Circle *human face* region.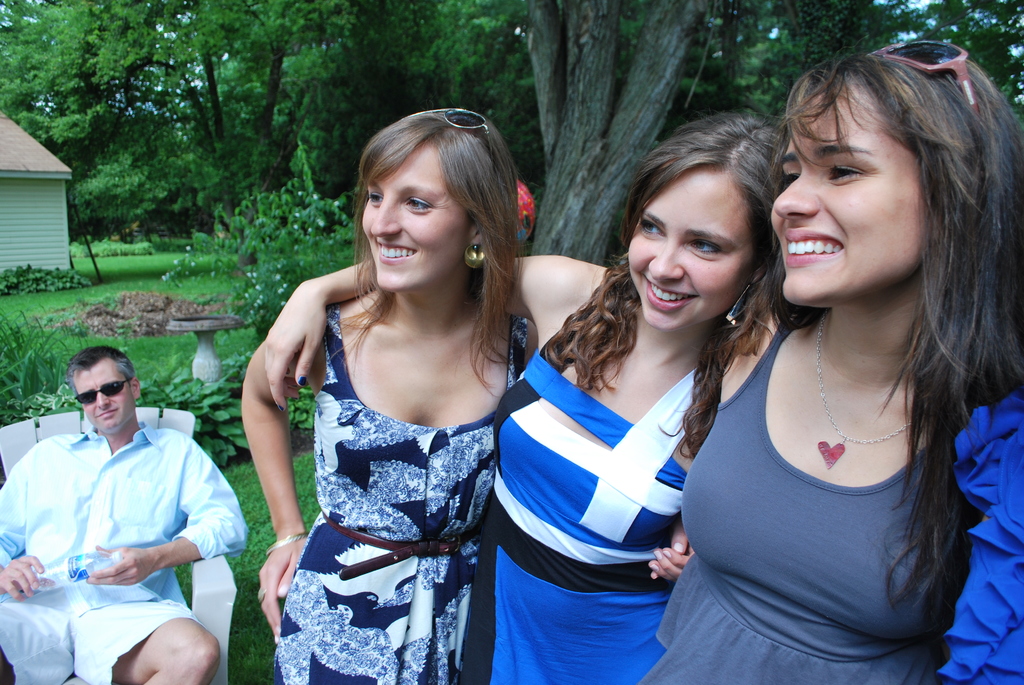
Region: <region>73, 359, 136, 433</region>.
